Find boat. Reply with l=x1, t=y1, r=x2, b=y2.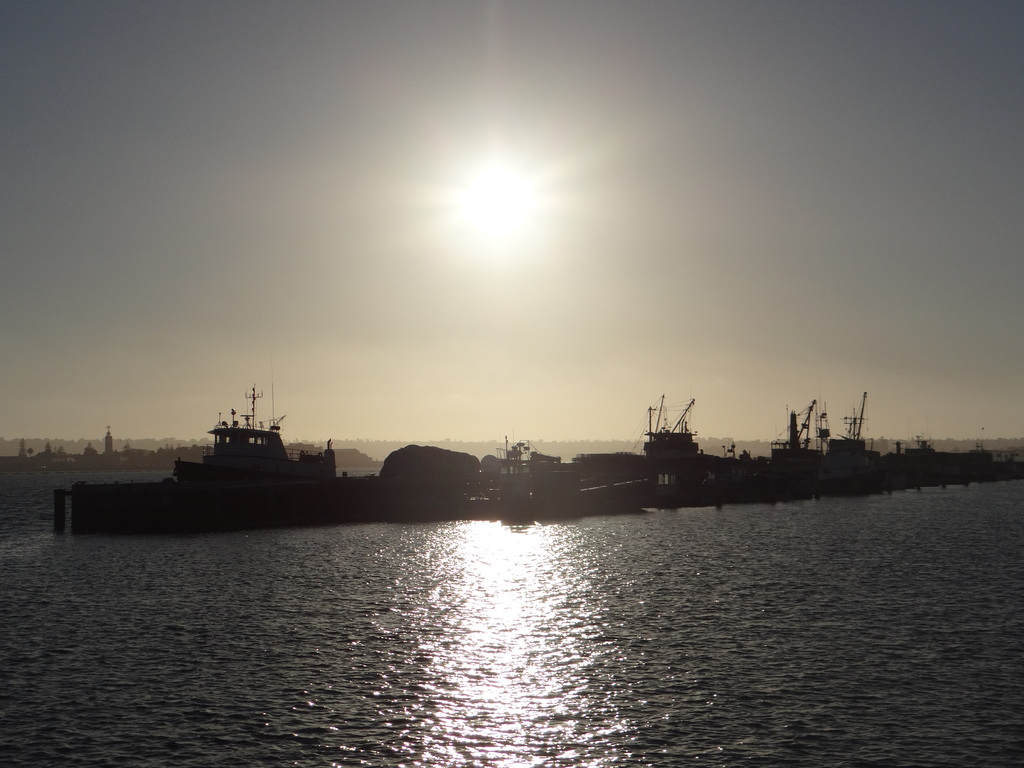
l=29, t=349, r=580, b=521.
